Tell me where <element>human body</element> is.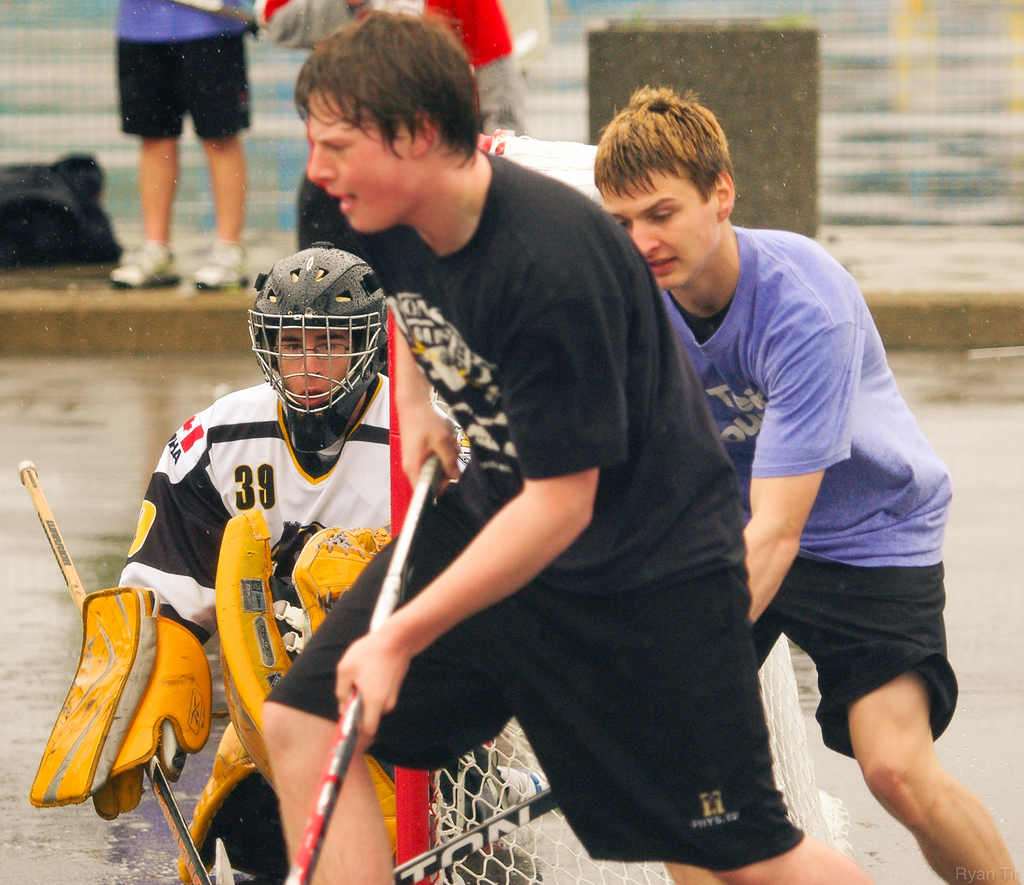
<element>human body</element> is at pyautogui.locateOnScreen(261, 8, 871, 884).
